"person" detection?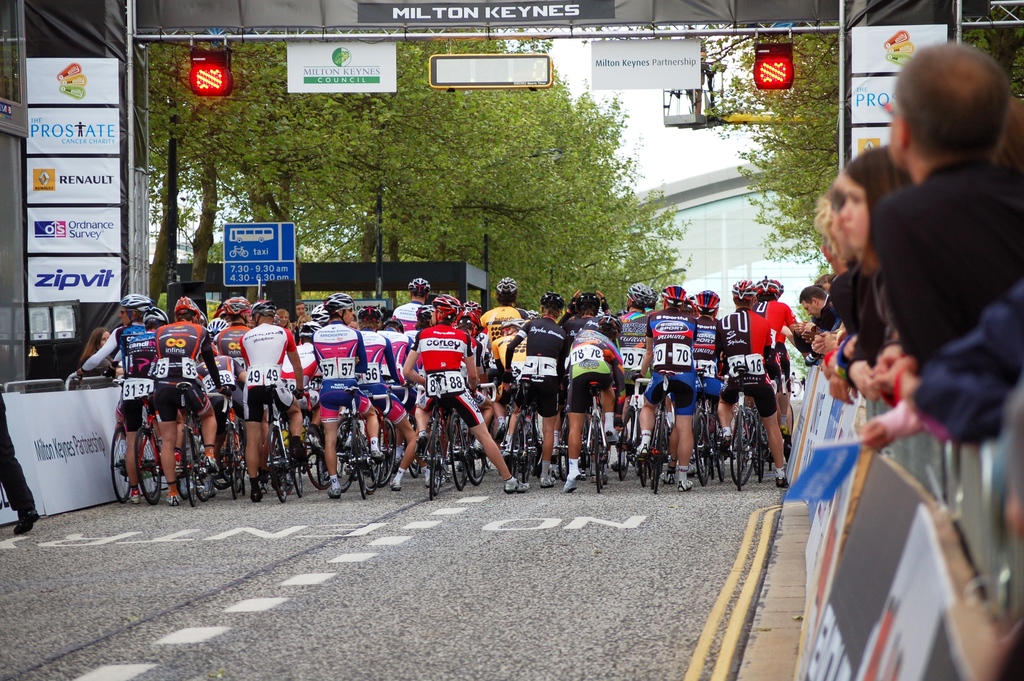
box=[226, 296, 307, 502]
